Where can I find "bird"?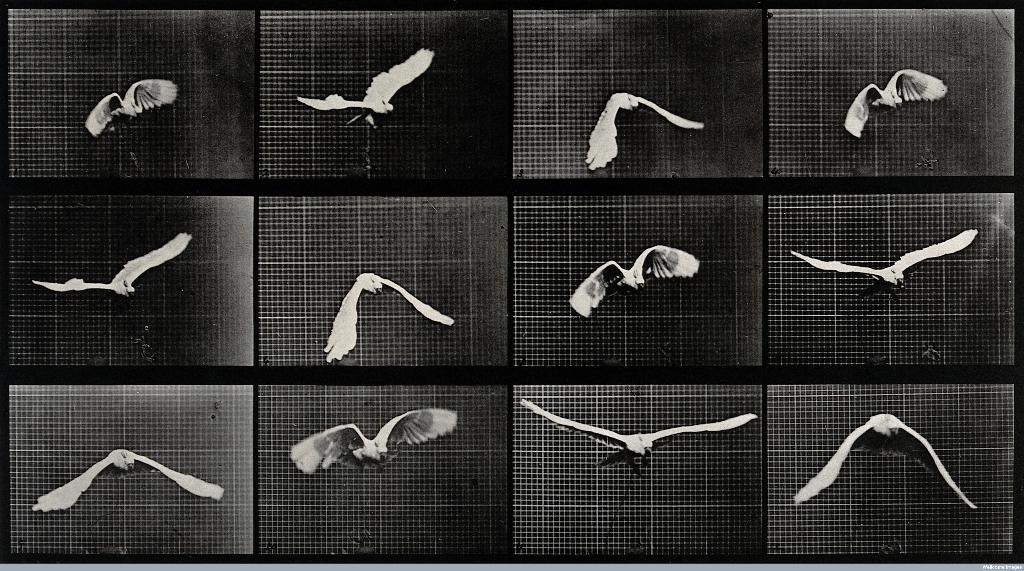
You can find it at [842, 67, 948, 138].
